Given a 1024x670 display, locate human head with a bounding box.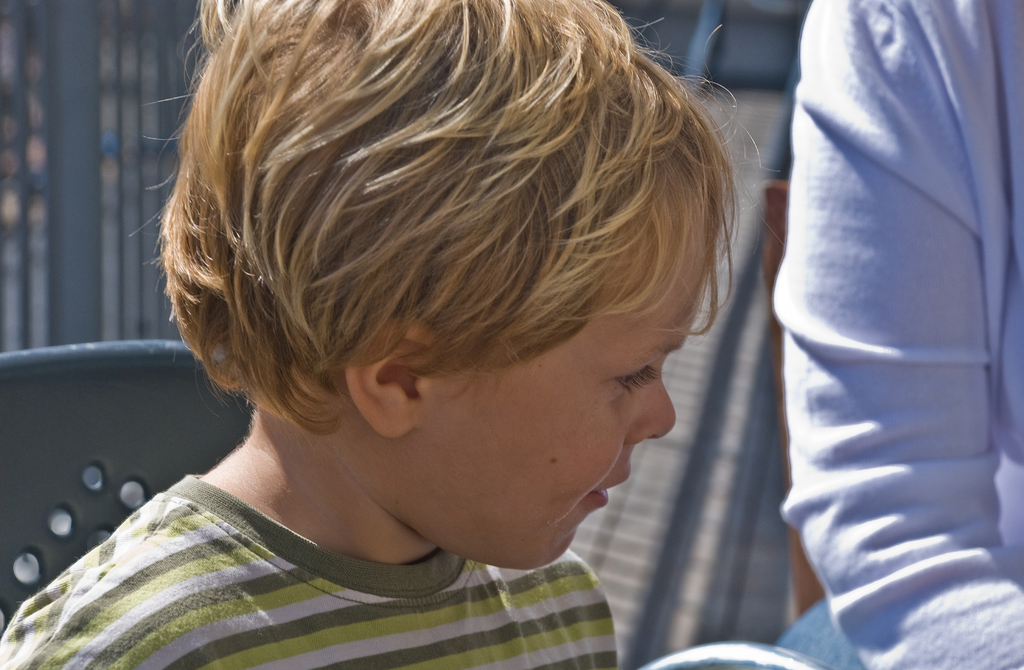
Located: box(126, 0, 737, 555).
